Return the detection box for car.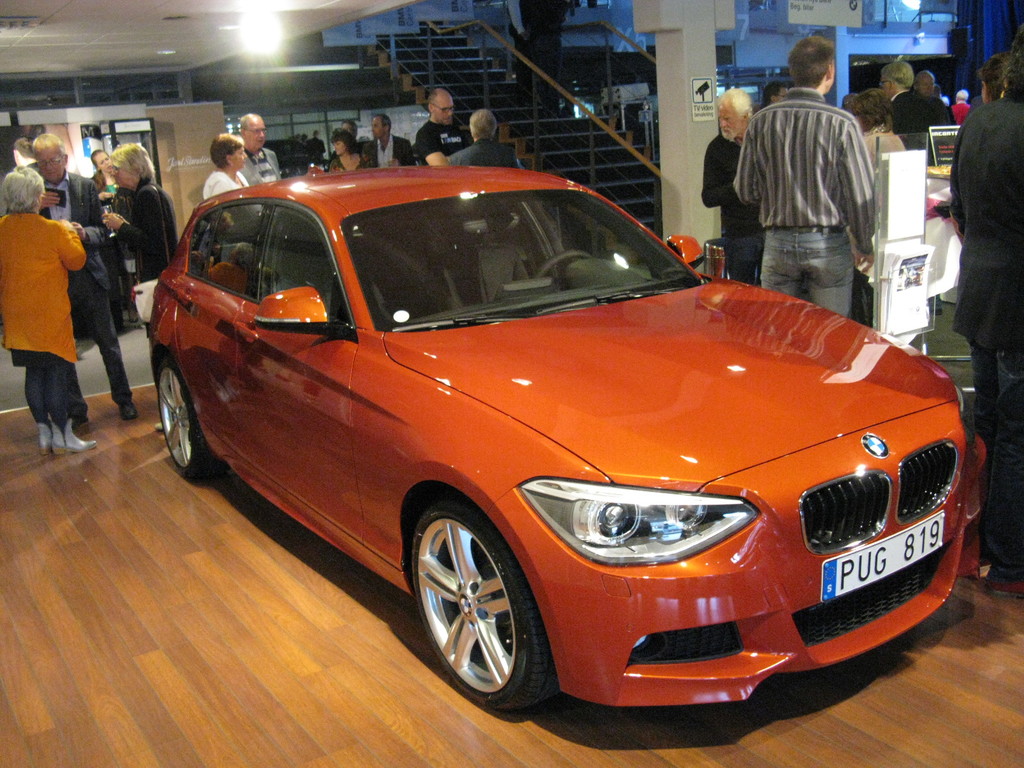
{"x1": 148, "y1": 164, "x2": 988, "y2": 713}.
